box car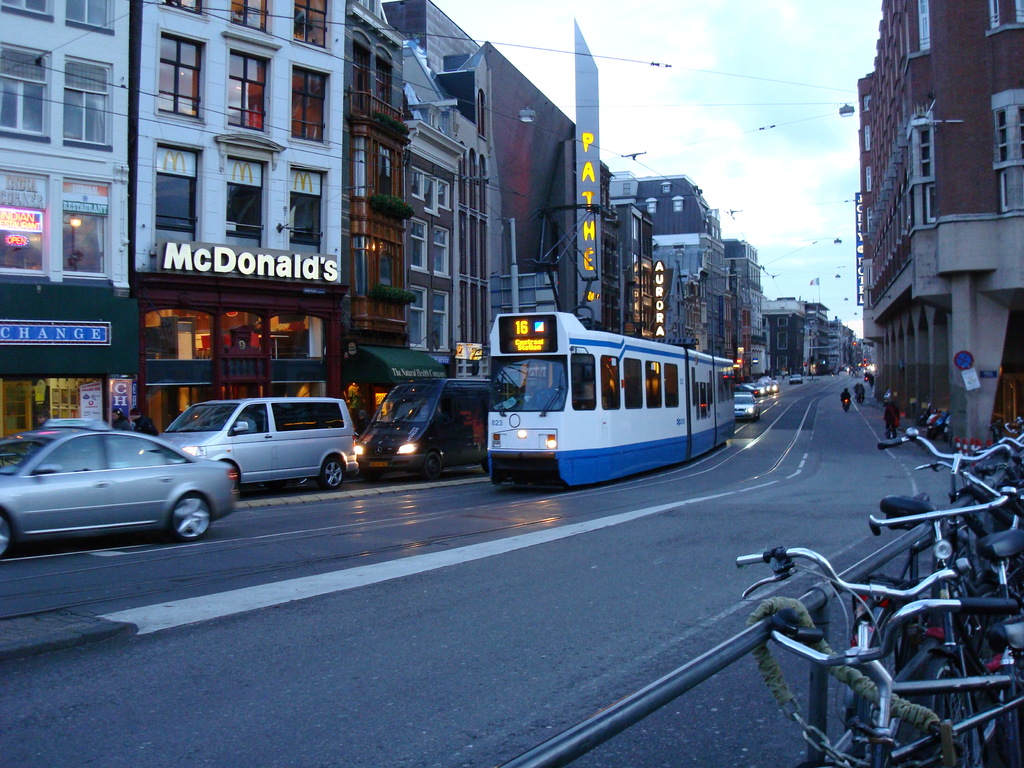
region(163, 395, 355, 490)
